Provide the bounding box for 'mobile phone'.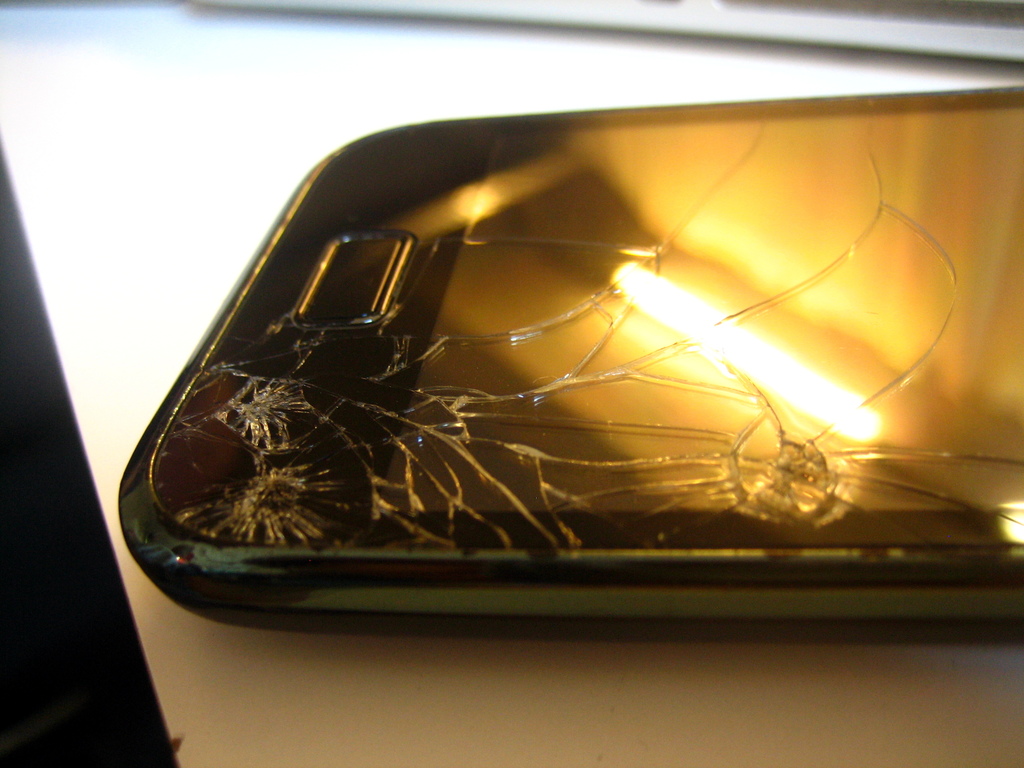
<box>115,85,1023,639</box>.
